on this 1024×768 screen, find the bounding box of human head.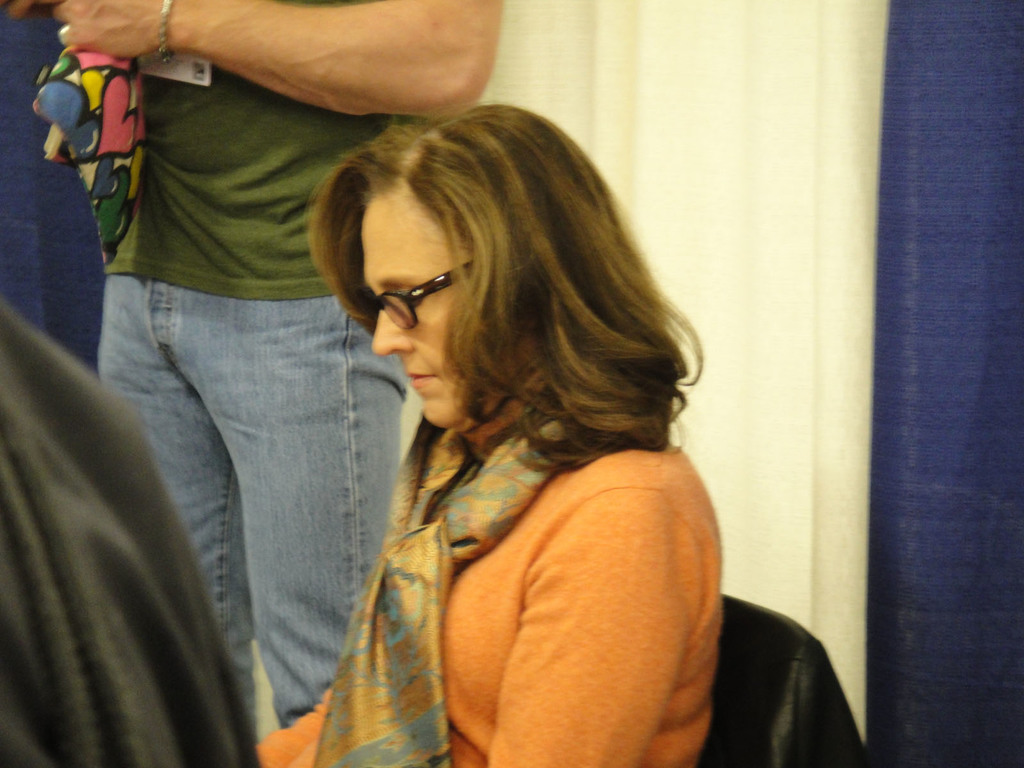
Bounding box: [left=296, top=100, right=653, bottom=458].
